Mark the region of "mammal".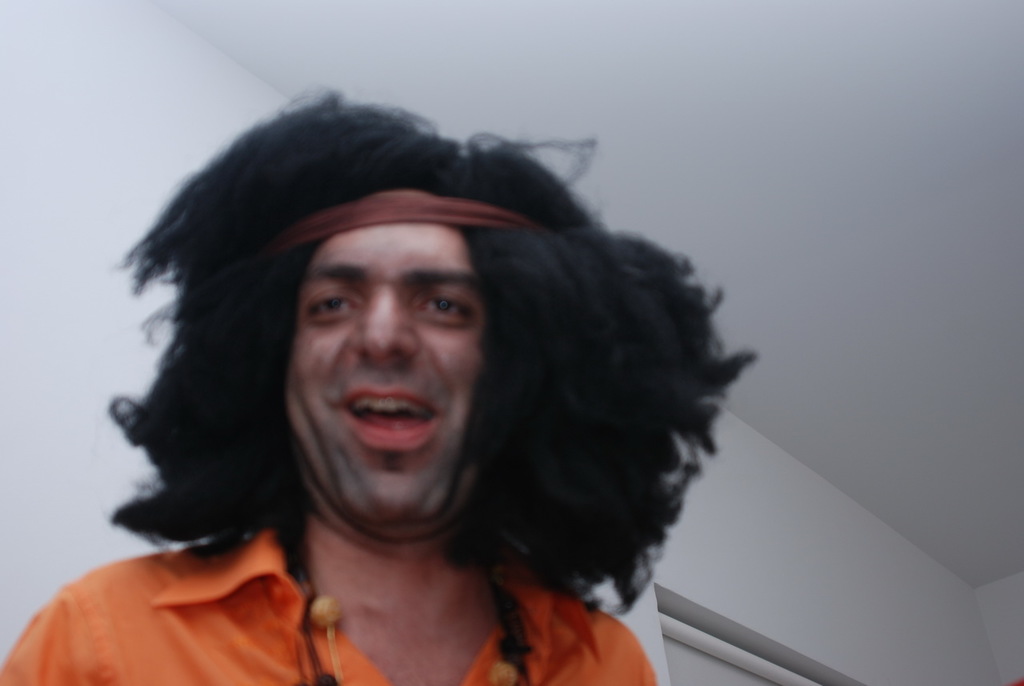
Region: Rect(0, 78, 763, 685).
